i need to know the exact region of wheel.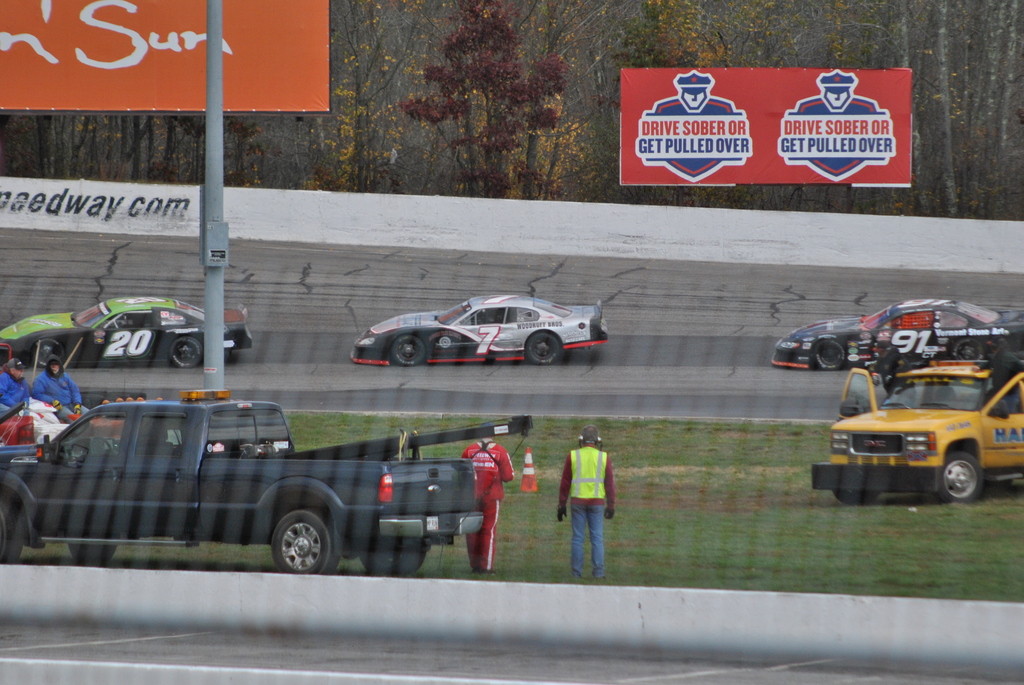
Region: (270, 510, 346, 576).
